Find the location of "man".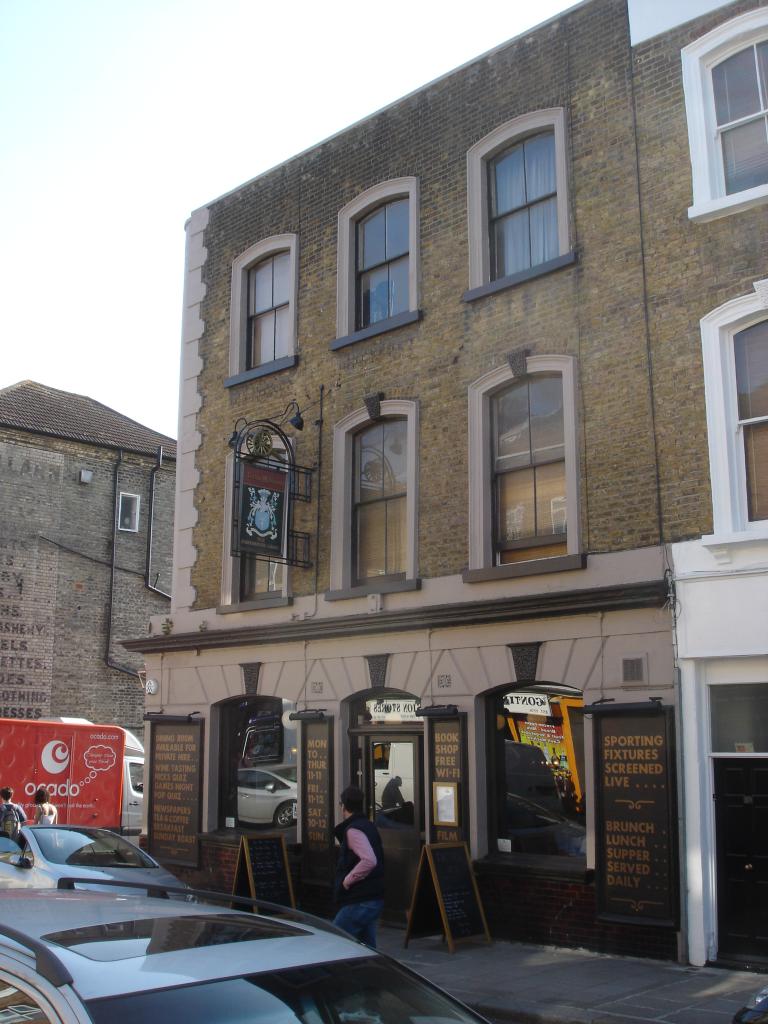
Location: bbox=(335, 793, 386, 950).
